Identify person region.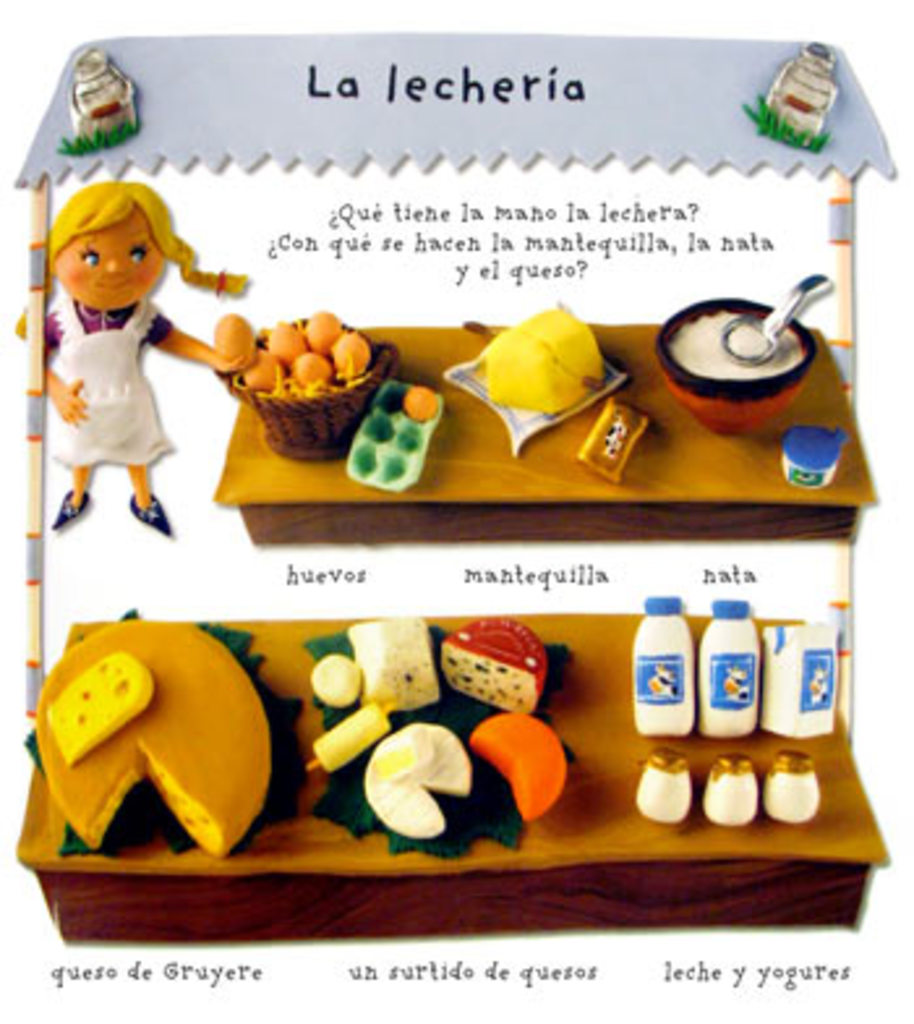
Region: <region>31, 112, 232, 567</region>.
